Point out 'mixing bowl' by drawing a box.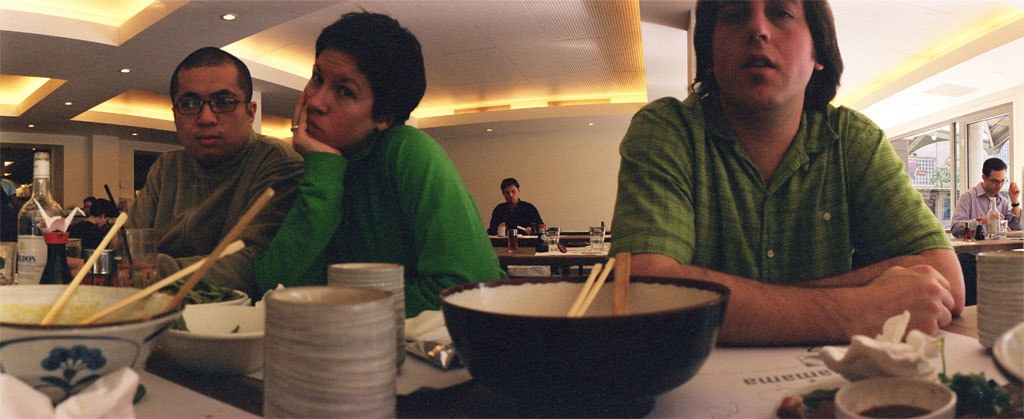
455,273,742,402.
